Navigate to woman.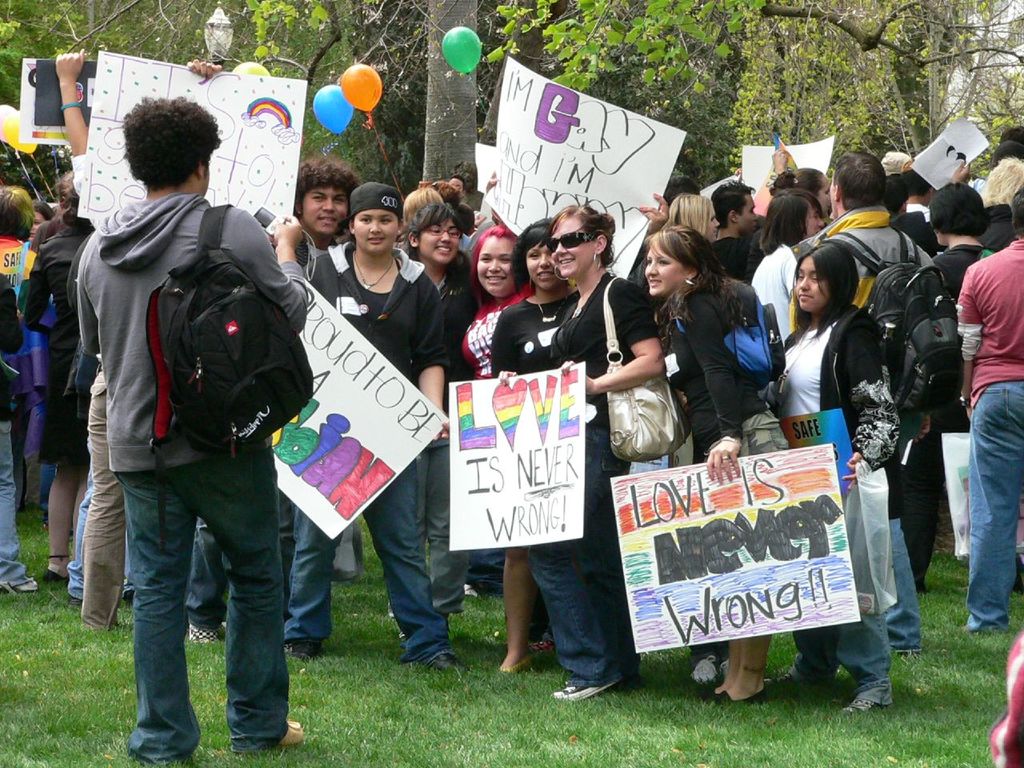
Navigation target: <region>764, 242, 912, 715</region>.
